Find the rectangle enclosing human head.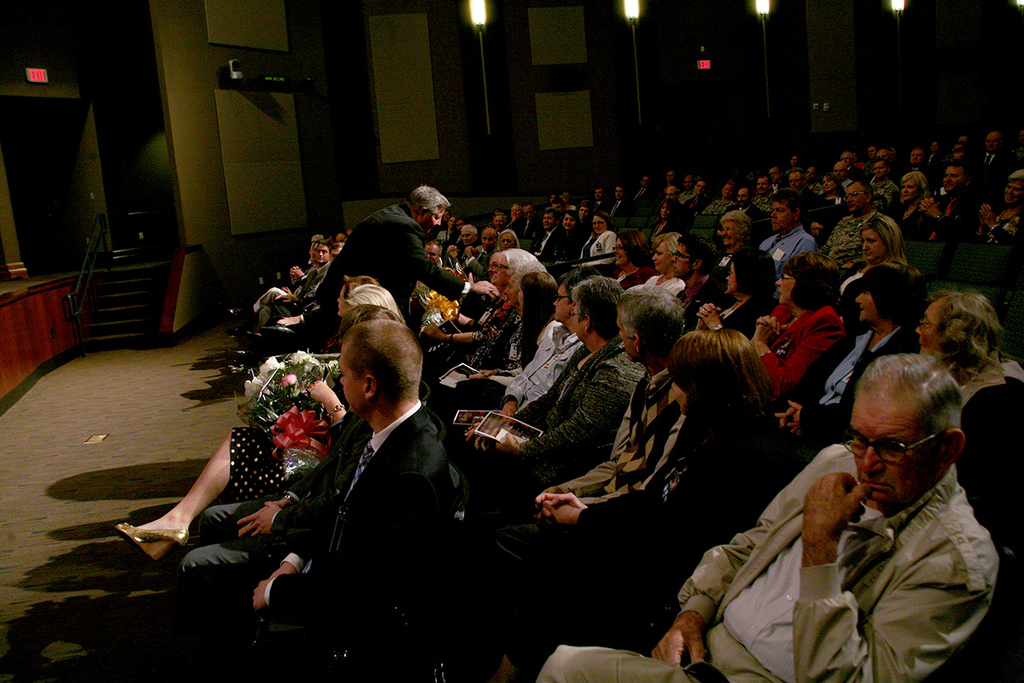
bbox=(335, 302, 405, 345).
